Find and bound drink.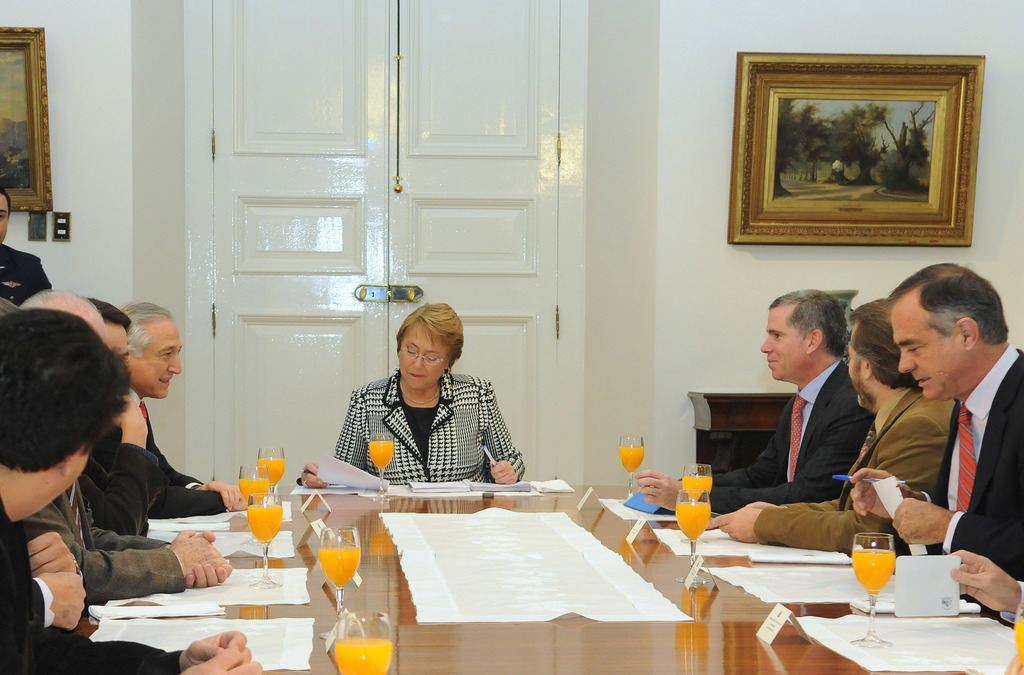
Bound: bbox=(319, 545, 360, 589).
